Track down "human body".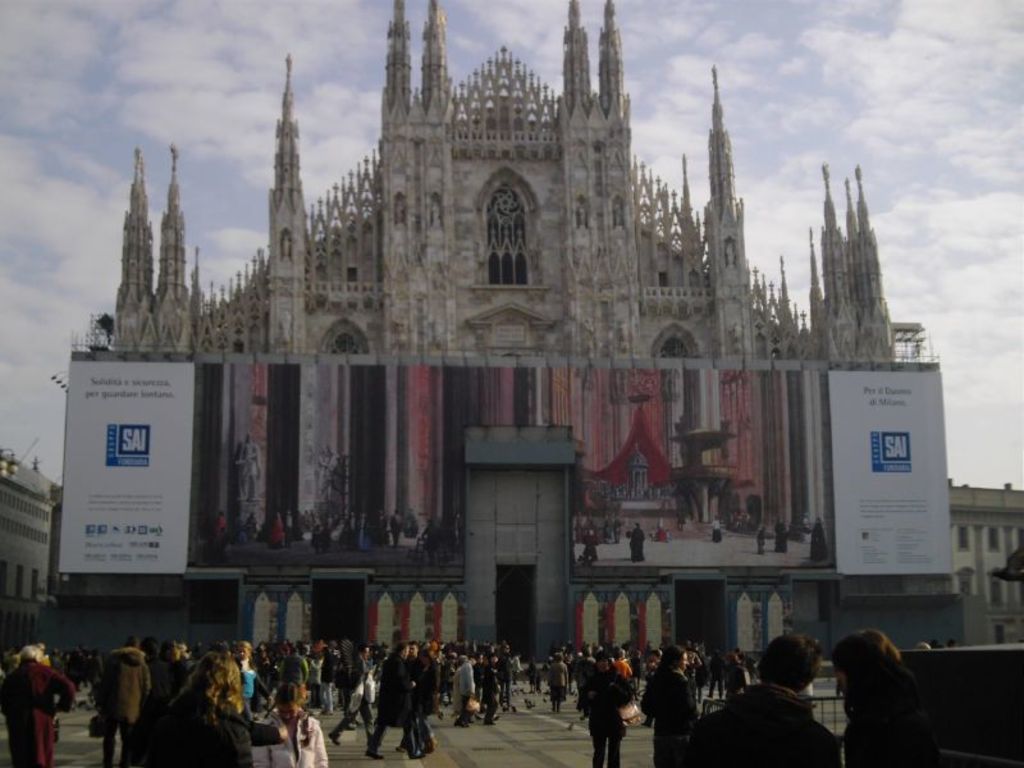
Tracked to Rect(645, 649, 701, 767).
